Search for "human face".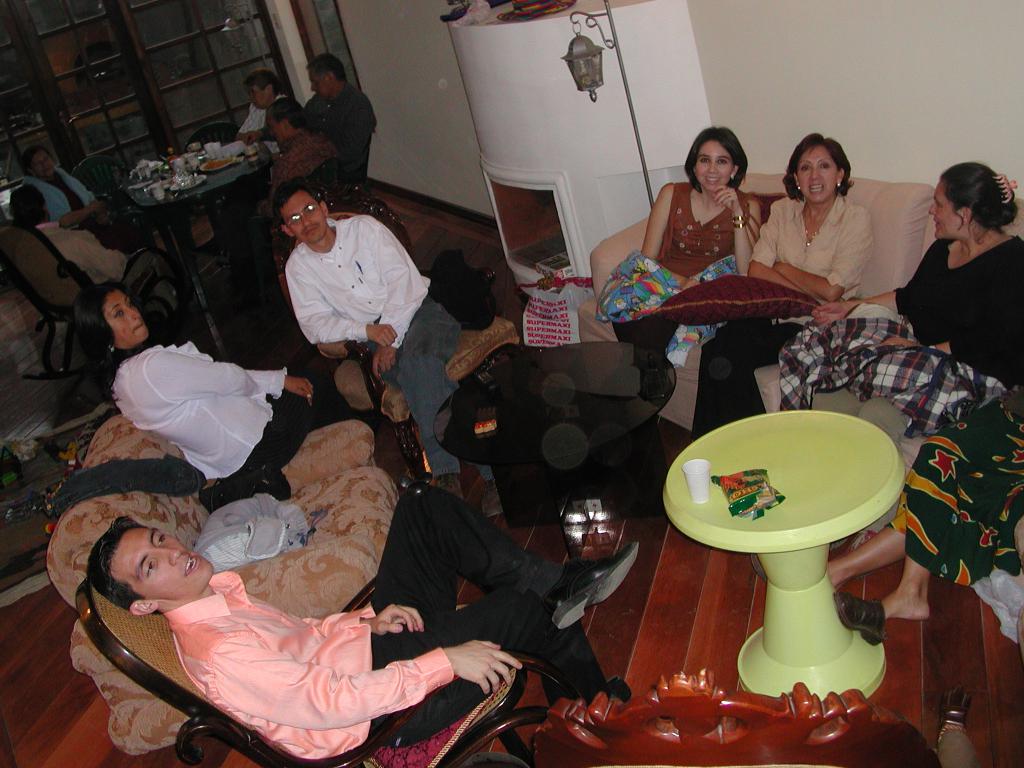
Found at rect(27, 147, 51, 172).
